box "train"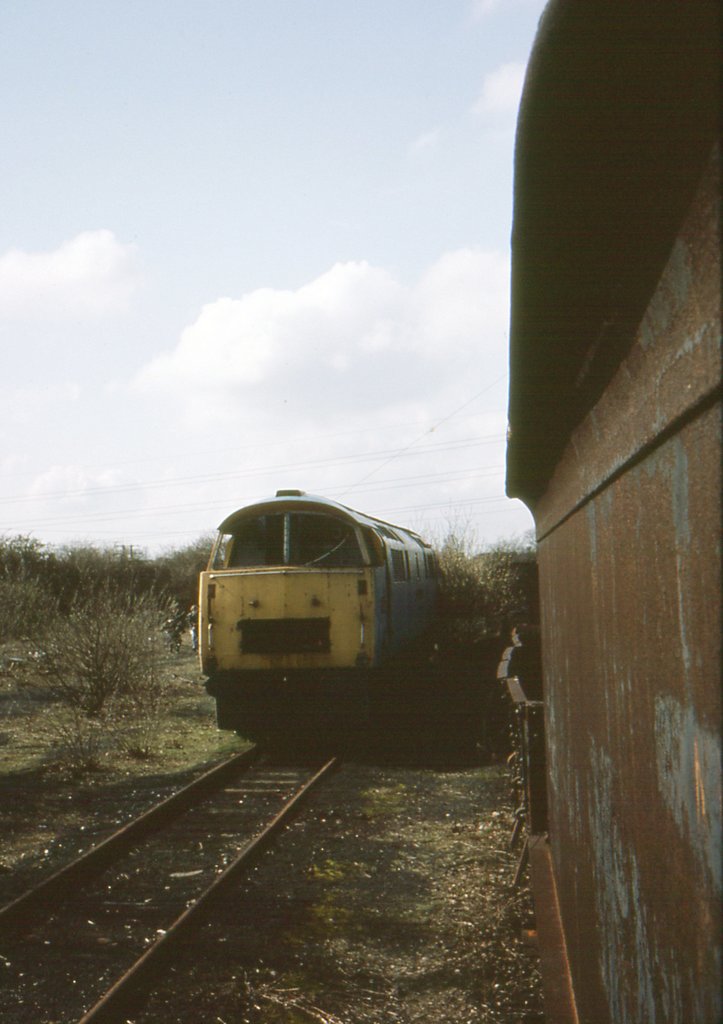
[left=196, top=486, right=451, bottom=743]
